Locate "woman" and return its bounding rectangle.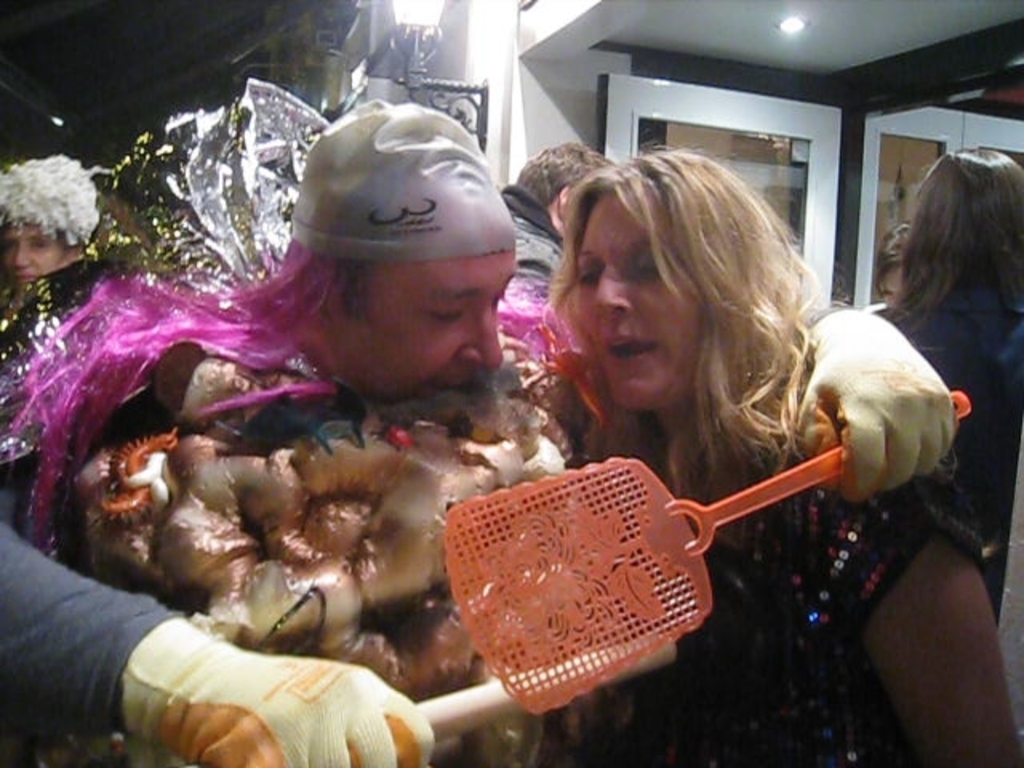
Rect(541, 152, 1022, 766).
